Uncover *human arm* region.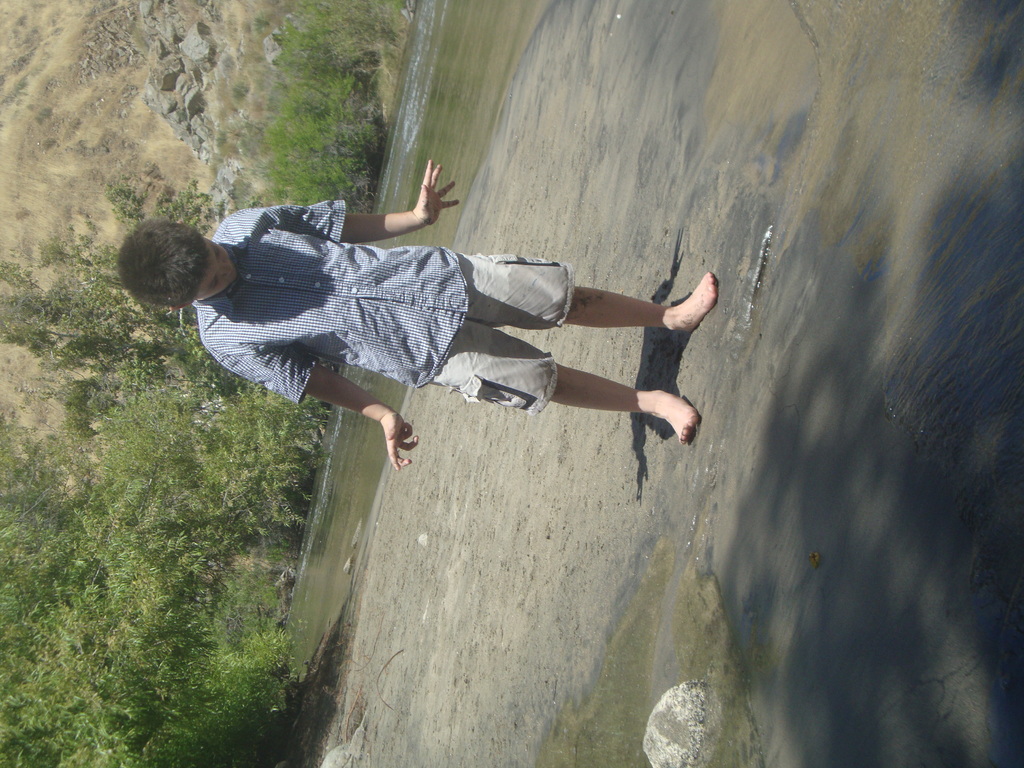
Uncovered: (x1=205, y1=346, x2=420, y2=472).
